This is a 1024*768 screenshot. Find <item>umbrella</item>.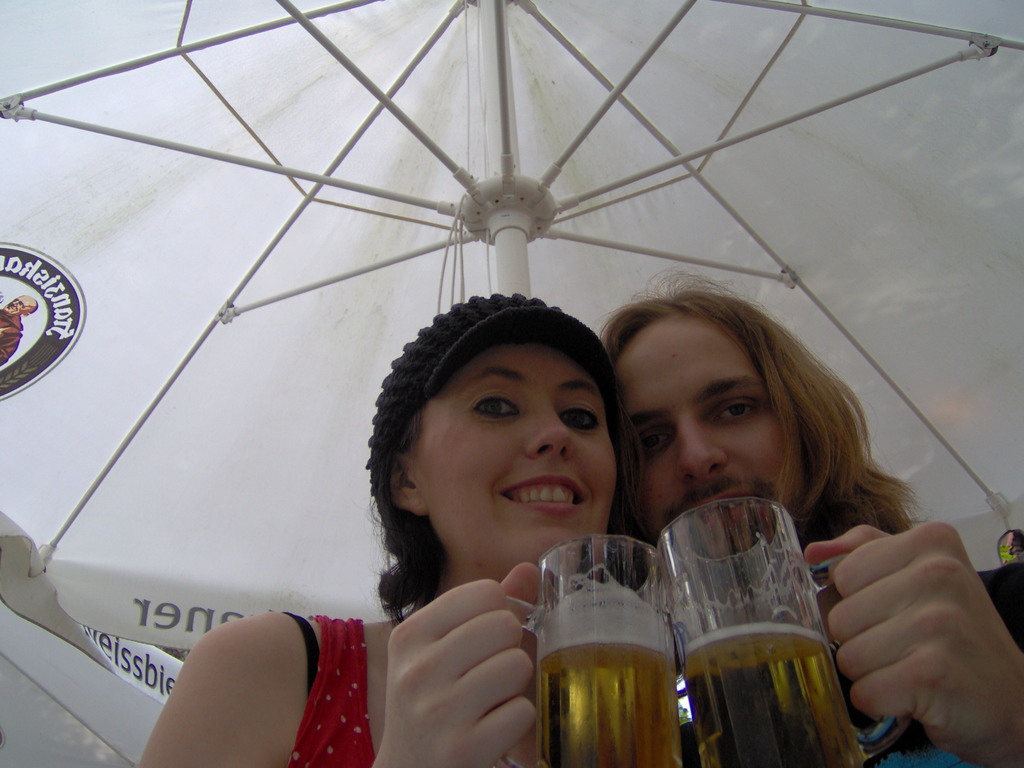
Bounding box: [0,632,184,767].
